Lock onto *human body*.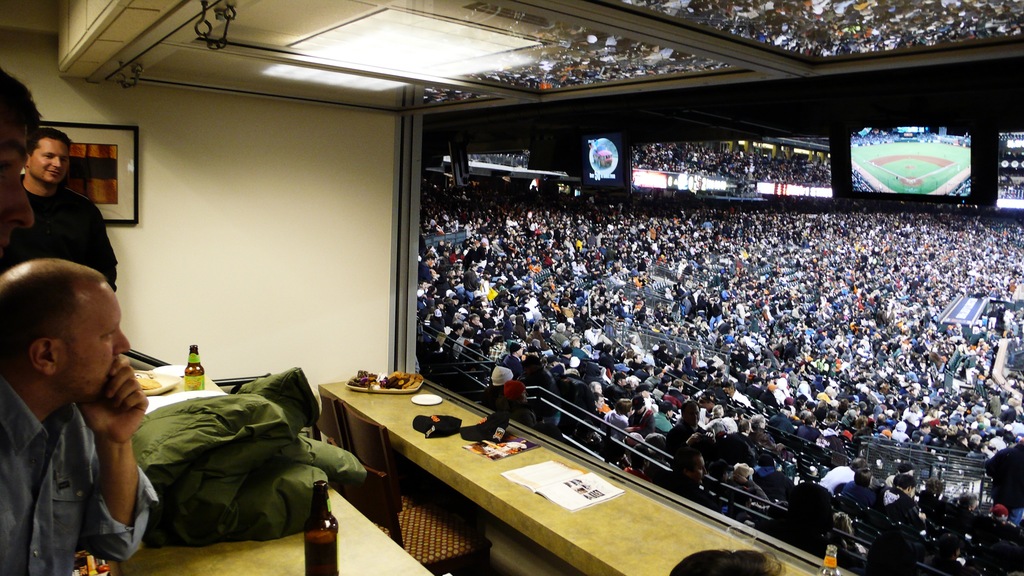
Locked: <region>652, 212, 676, 222</region>.
